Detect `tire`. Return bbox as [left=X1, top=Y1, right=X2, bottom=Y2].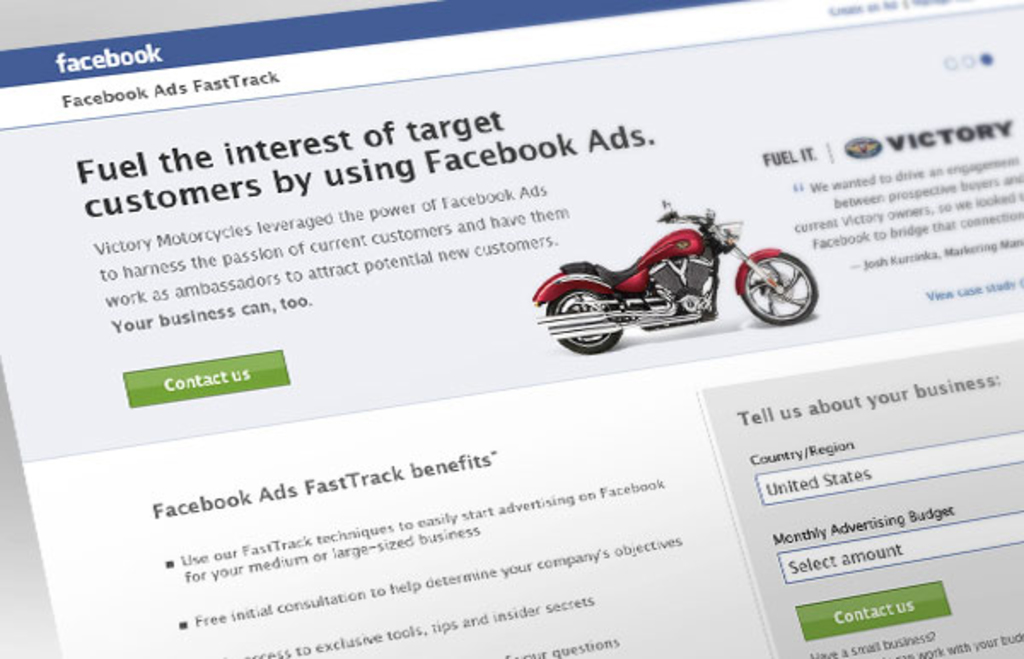
[left=742, top=248, right=816, bottom=319].
